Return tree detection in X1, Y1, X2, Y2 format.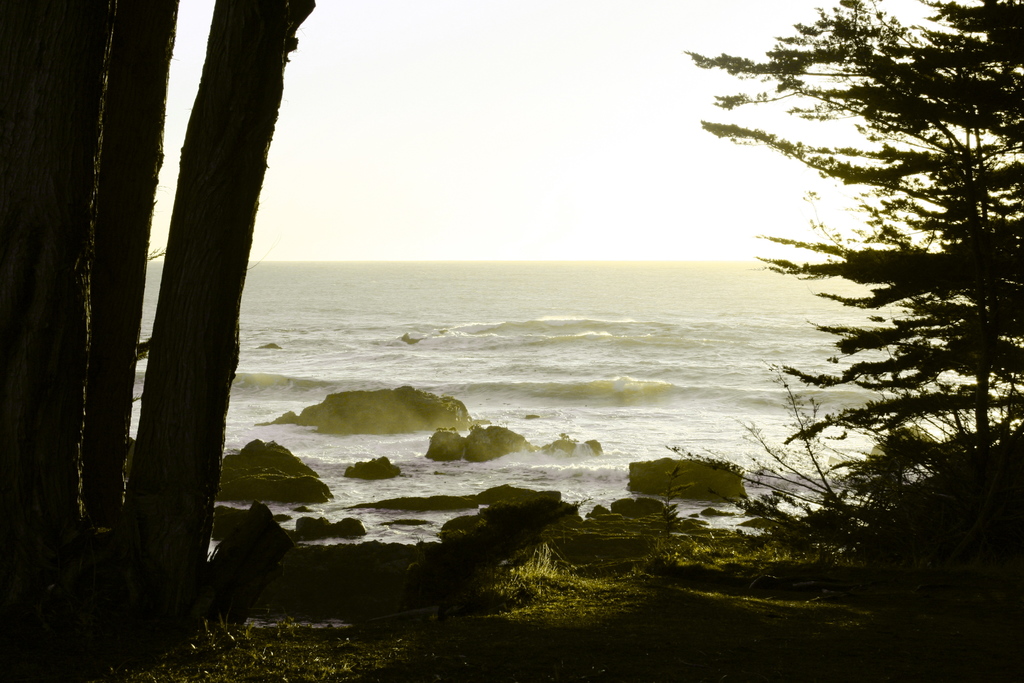
0, 0, 321, 621.
